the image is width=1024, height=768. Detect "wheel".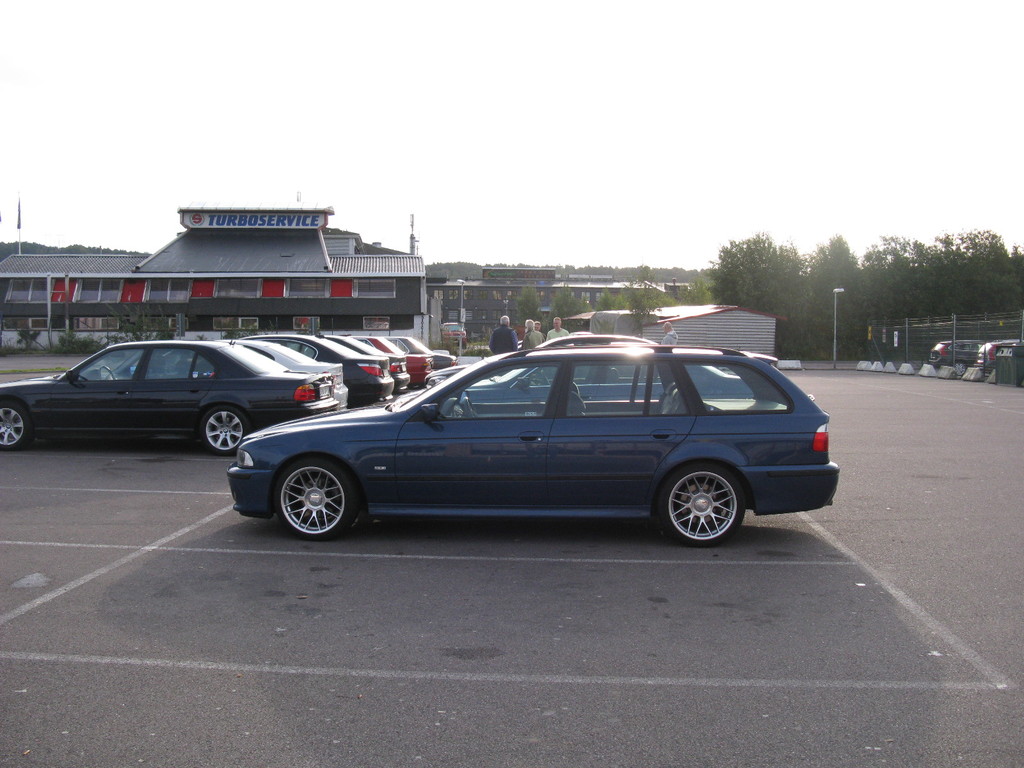
Detection: [x1=0, y1=397, x2=28, y2=452].
